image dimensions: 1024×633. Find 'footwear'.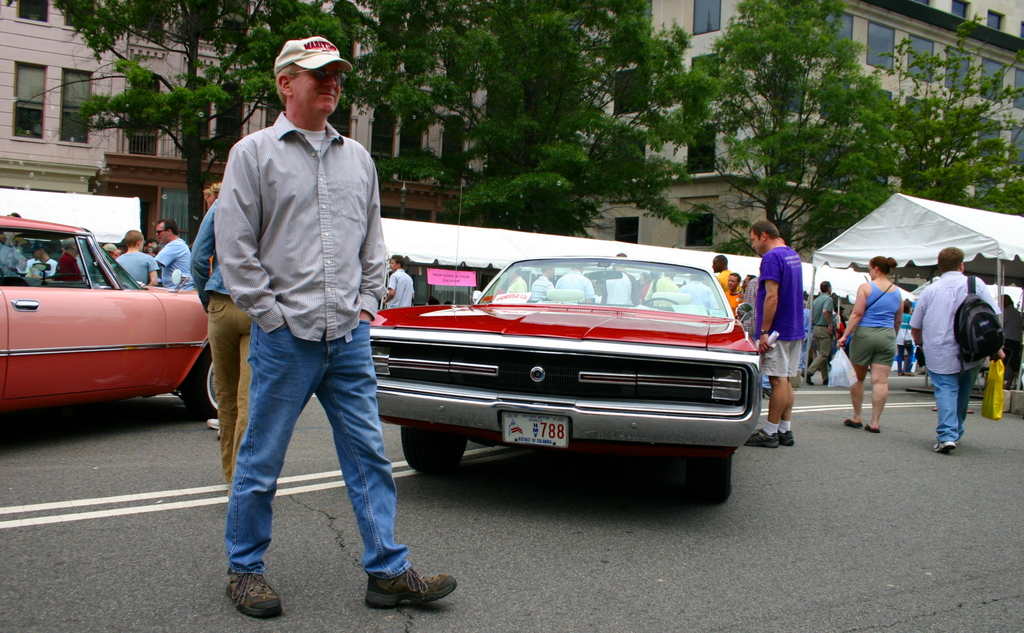
[862, 422, 879, 429].
